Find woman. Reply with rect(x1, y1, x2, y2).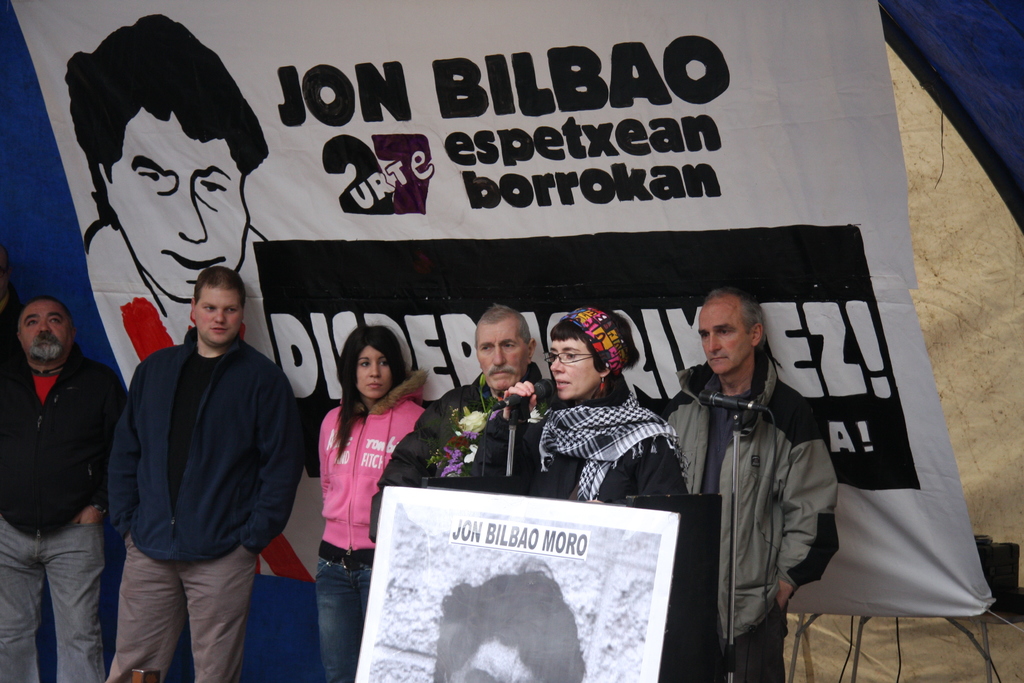
rect(525, 314, 677, 523).
